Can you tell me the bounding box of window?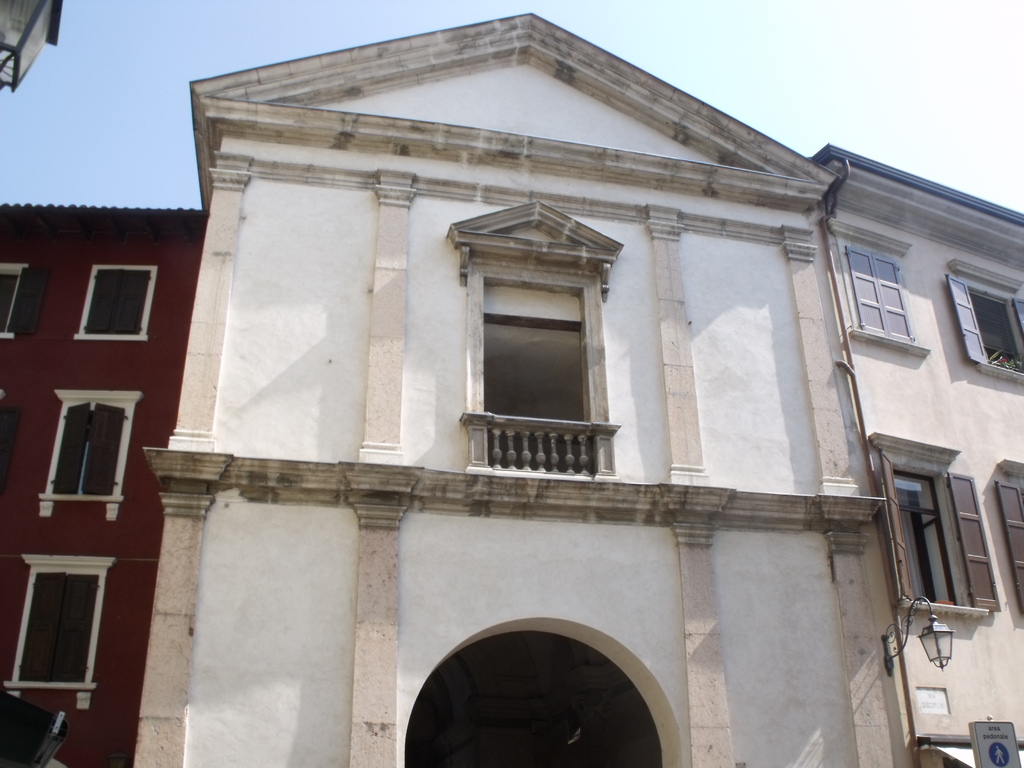
bbox=[6, 552, 117, 712].
